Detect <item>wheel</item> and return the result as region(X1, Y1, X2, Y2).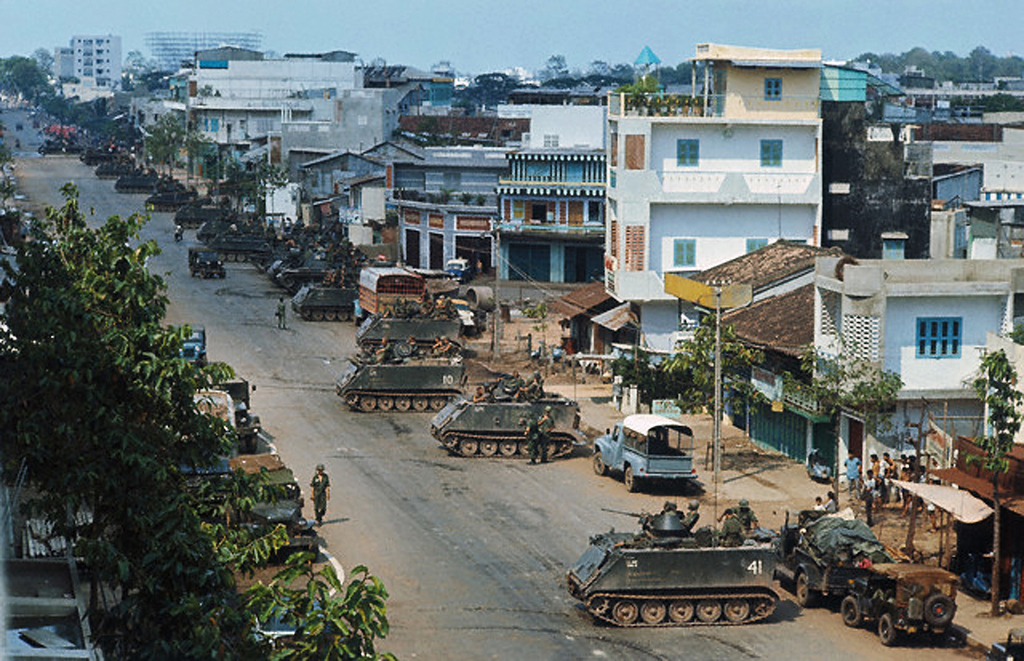
region(380, 399, 391, 412).
